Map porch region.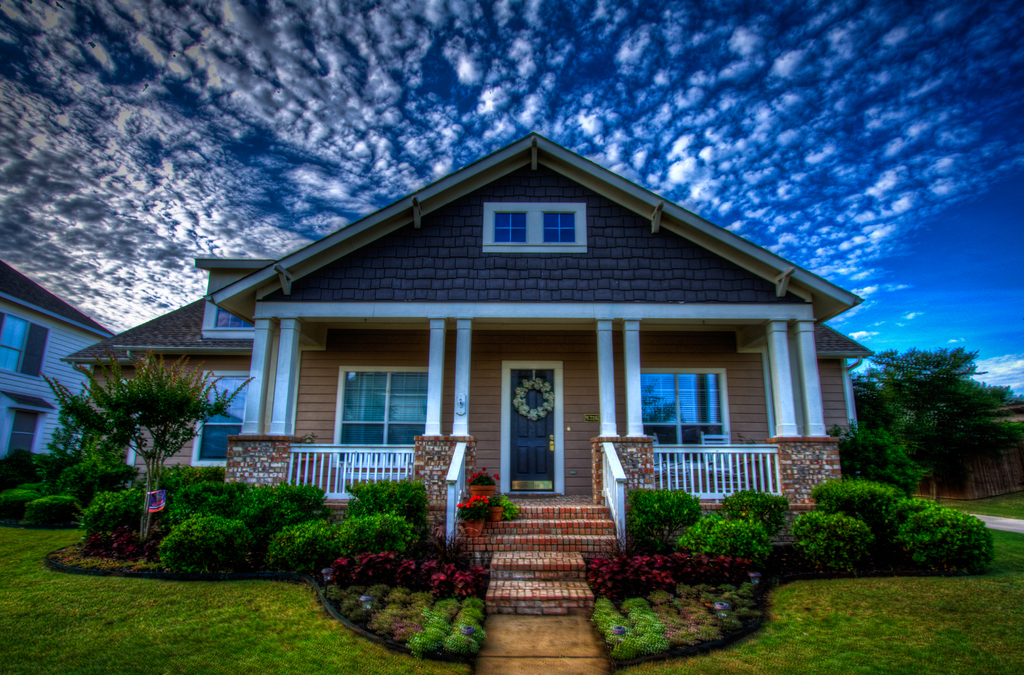
Mapped to [223,432,846,615].
